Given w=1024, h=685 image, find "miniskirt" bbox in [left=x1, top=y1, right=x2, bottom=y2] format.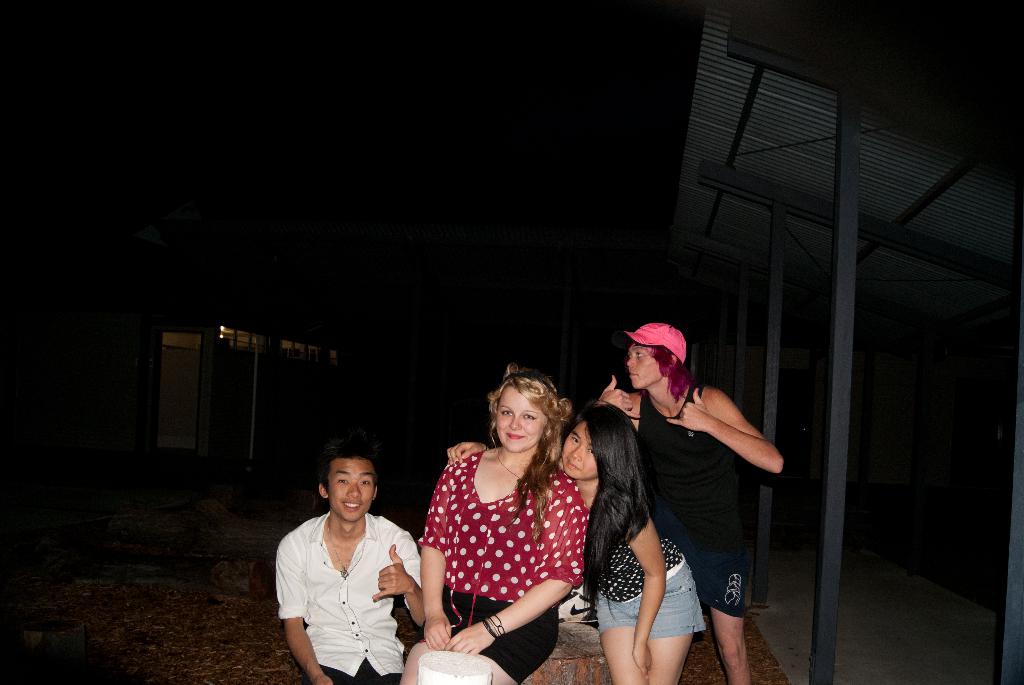
[left=416, top=583, right=559, bottom=684].
